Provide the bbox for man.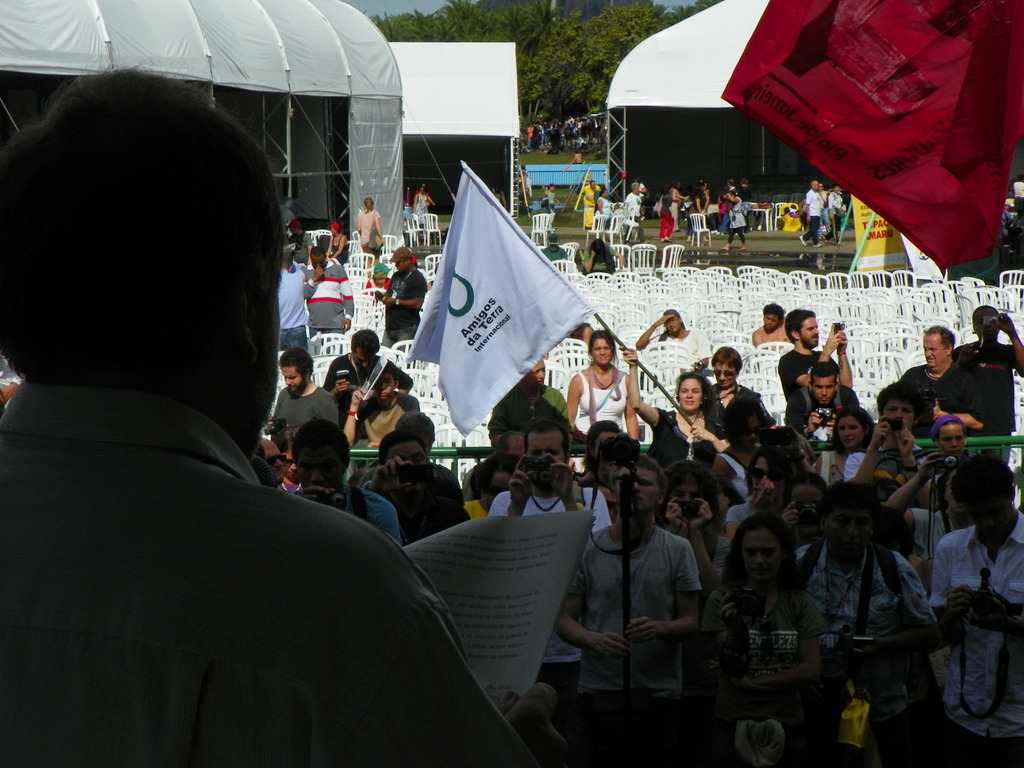
region(950, 300, 1023, 475).
